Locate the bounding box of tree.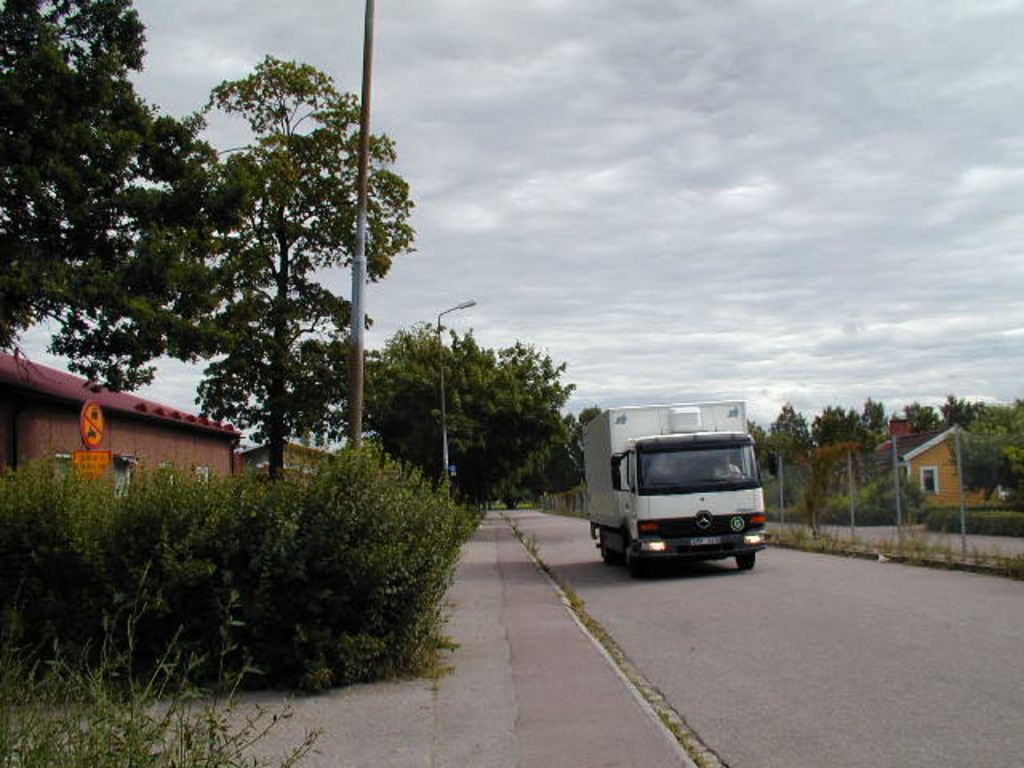
Bounding box: [left=770, top=402, right=818, bottom=466].
